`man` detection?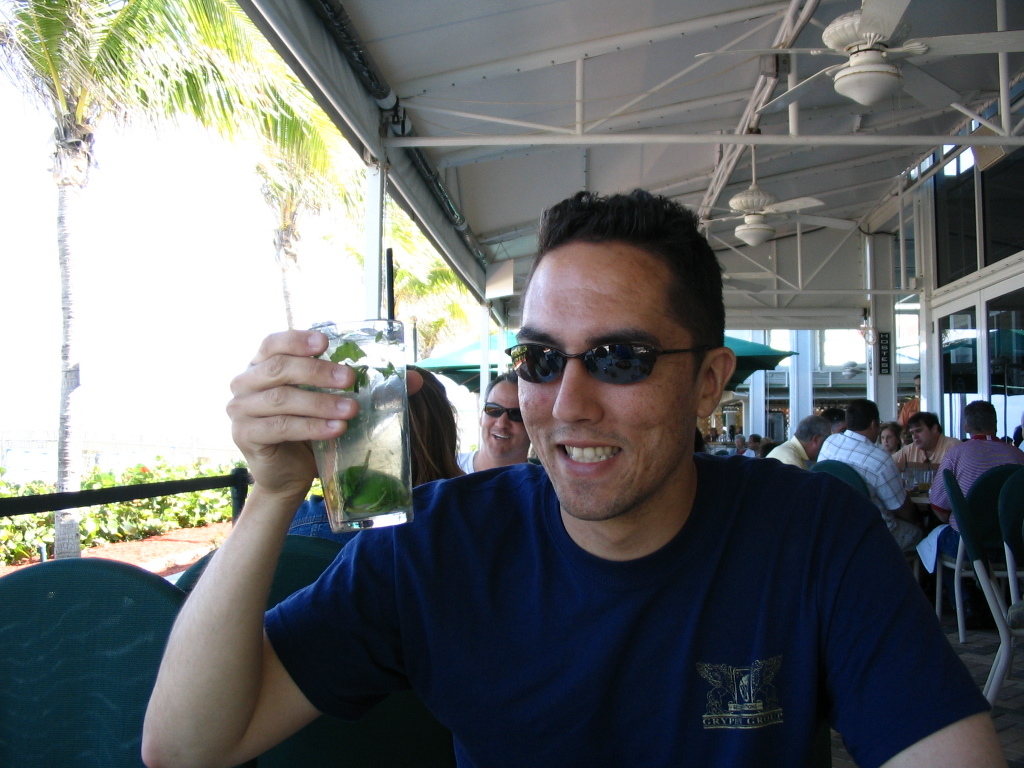
743,432,762,458
